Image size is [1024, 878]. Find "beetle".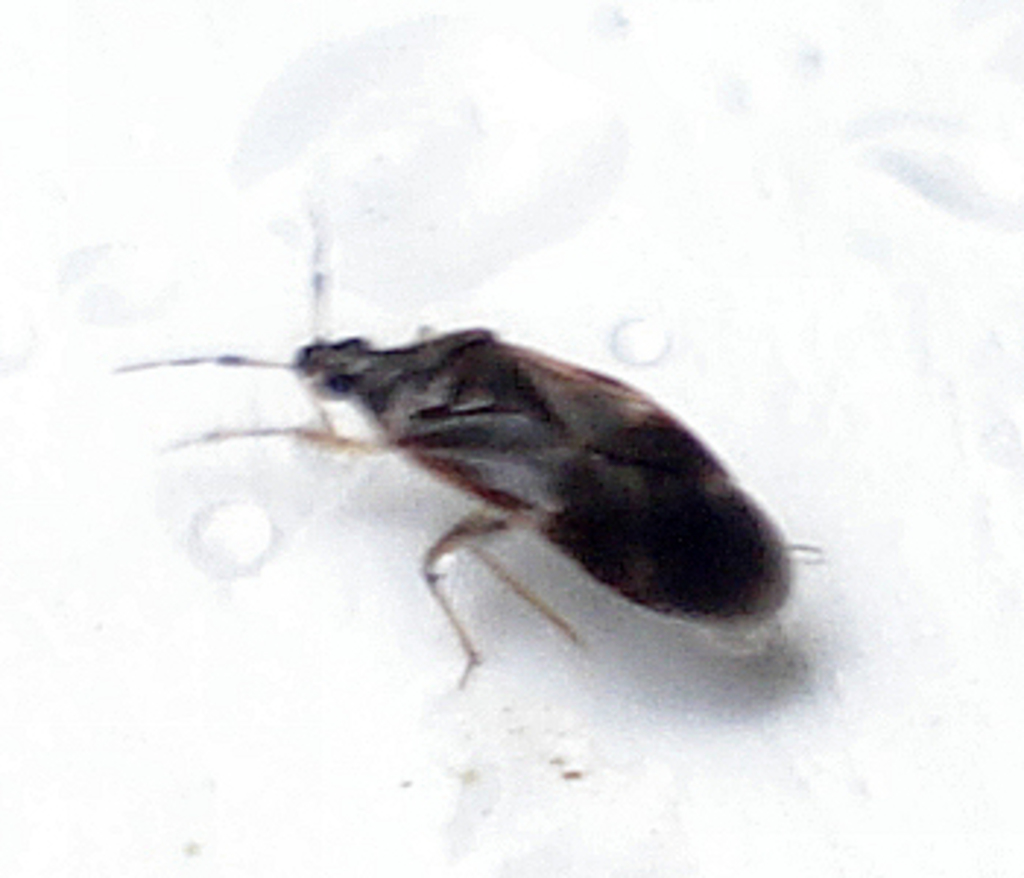
rect(123, 255, 813, 699).
